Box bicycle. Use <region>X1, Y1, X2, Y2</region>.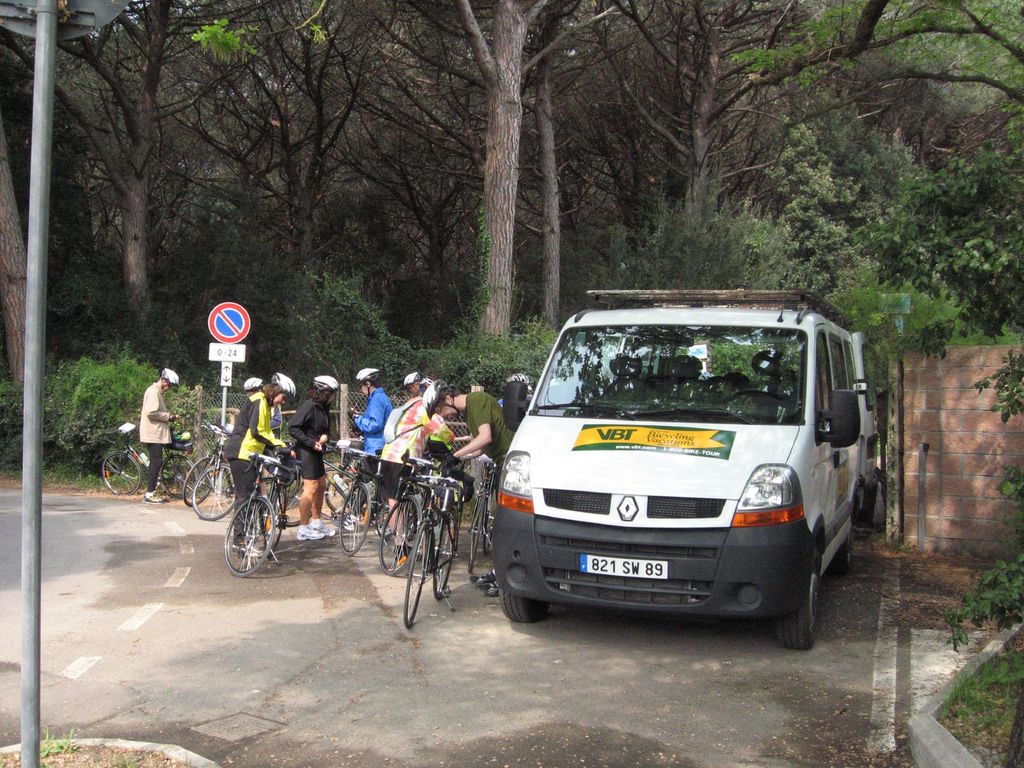
<region>456, 454, 522, 566</region>.
